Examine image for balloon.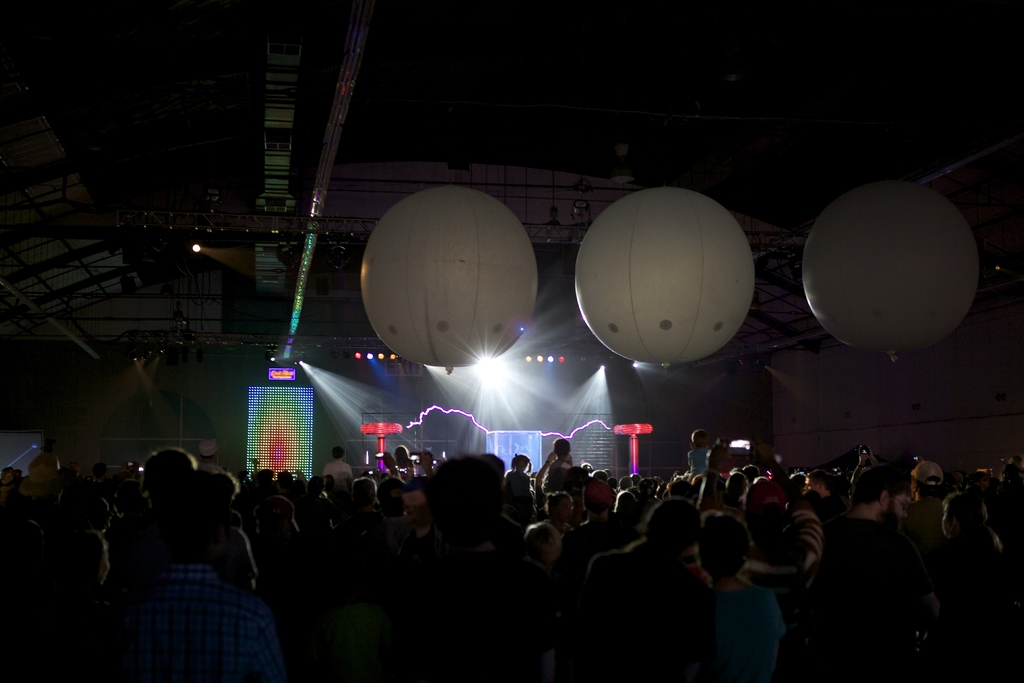
Examination result: box(362, 186, 538, 374).
